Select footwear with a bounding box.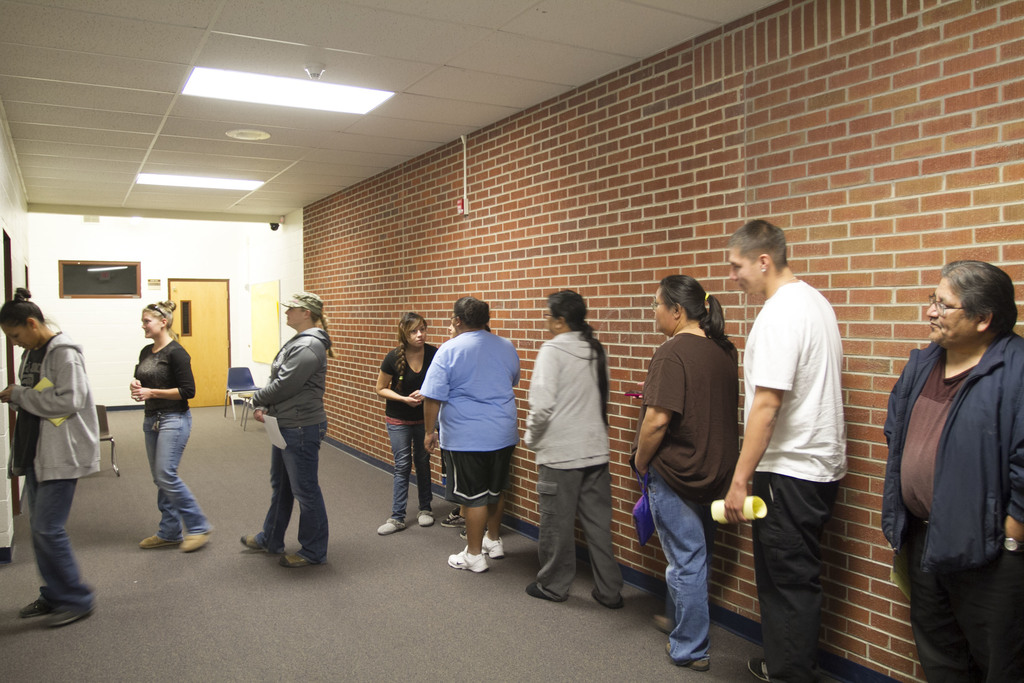
region(749, 656, 767, 681).
